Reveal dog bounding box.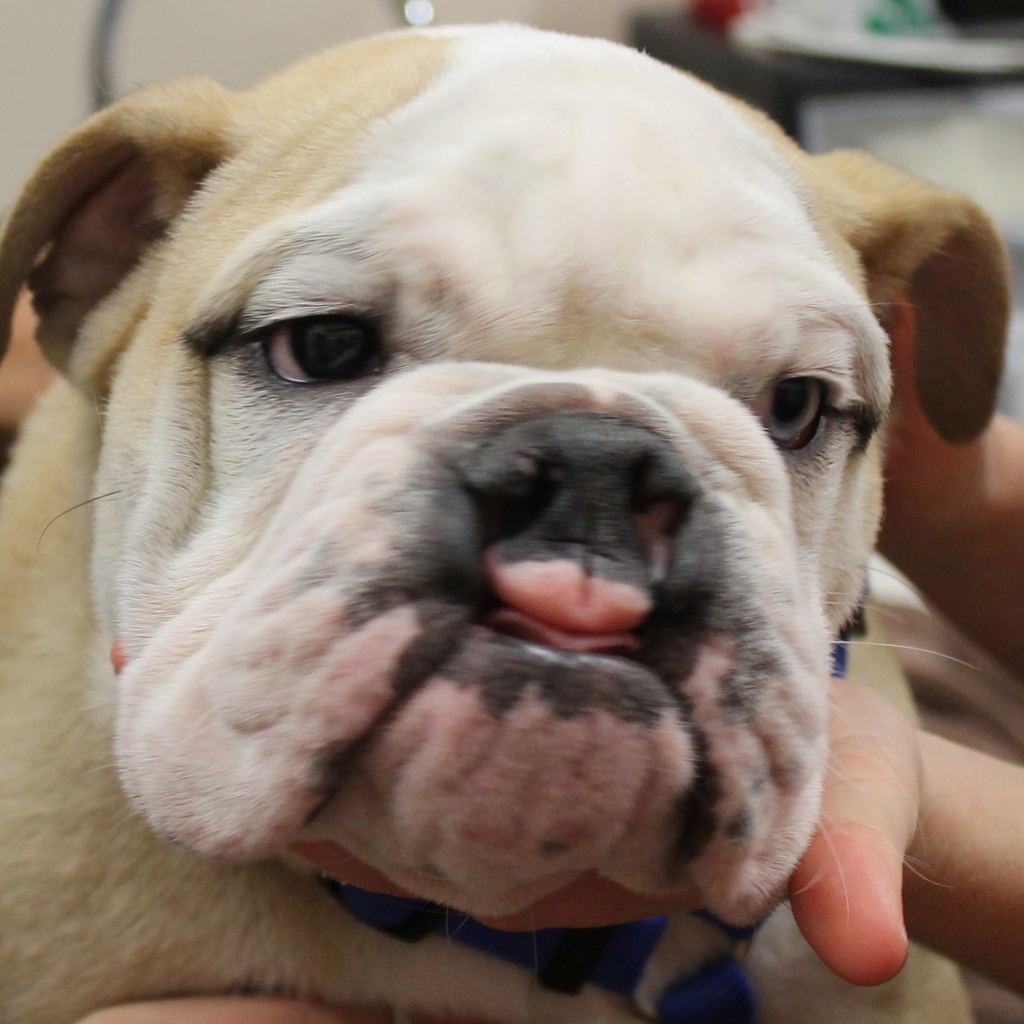
Revealed: detection(0, 18, 1015, 1023).
